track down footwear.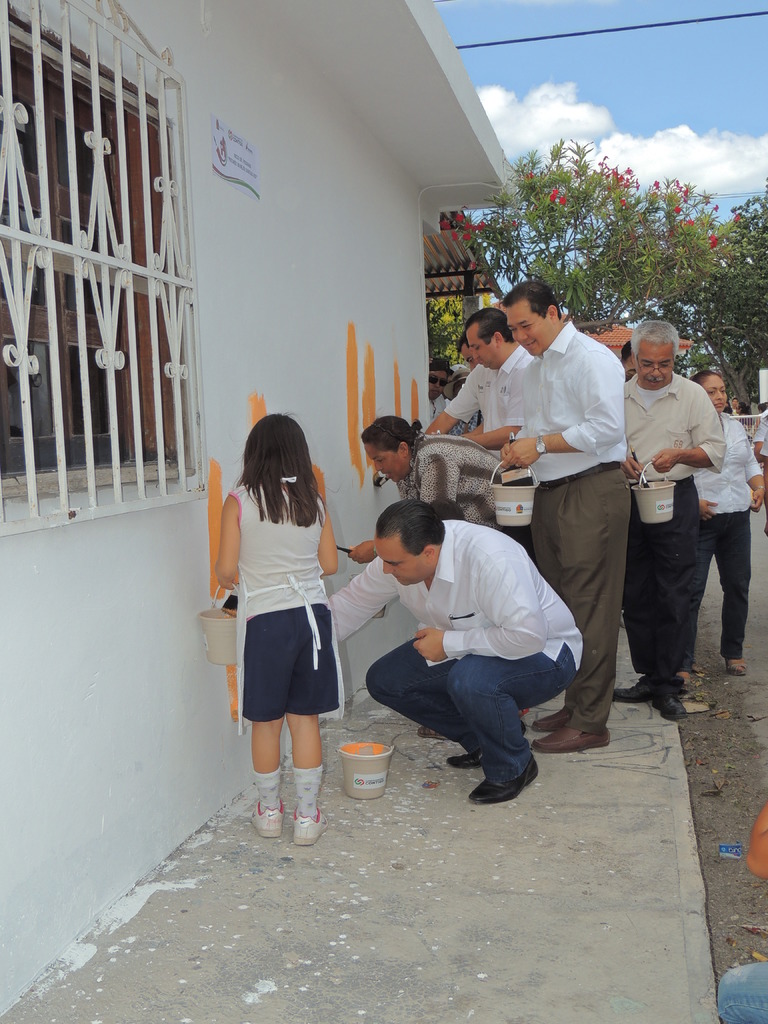
Tracked to bbox=[420, 725, 457, 741].
